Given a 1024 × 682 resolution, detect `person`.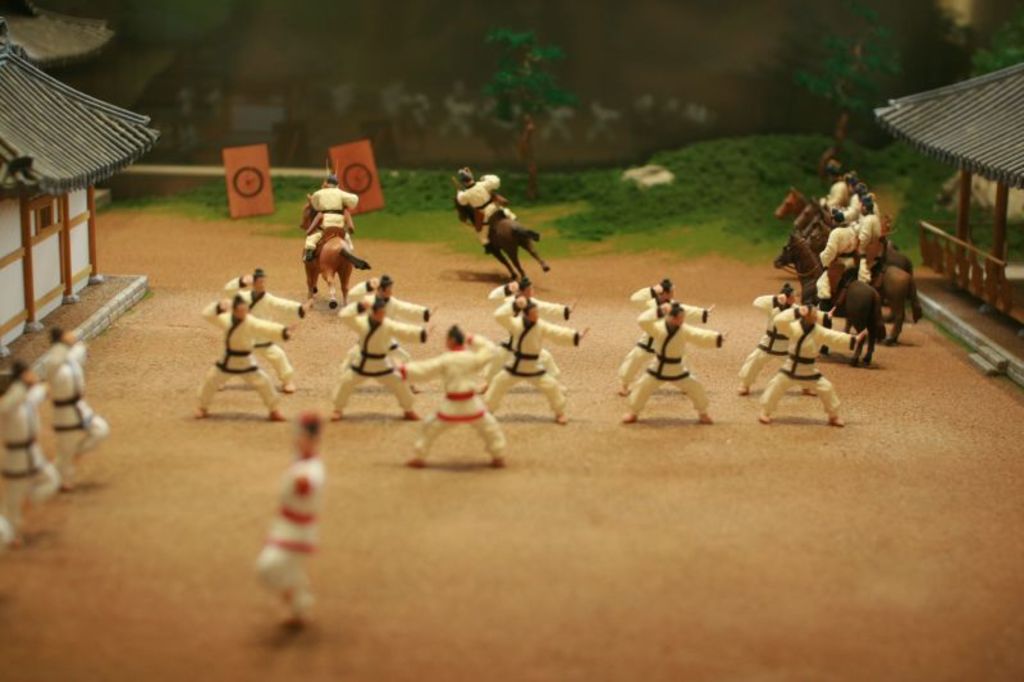
pyautogui.locateOnScreen(488, 274, 580, 392).
